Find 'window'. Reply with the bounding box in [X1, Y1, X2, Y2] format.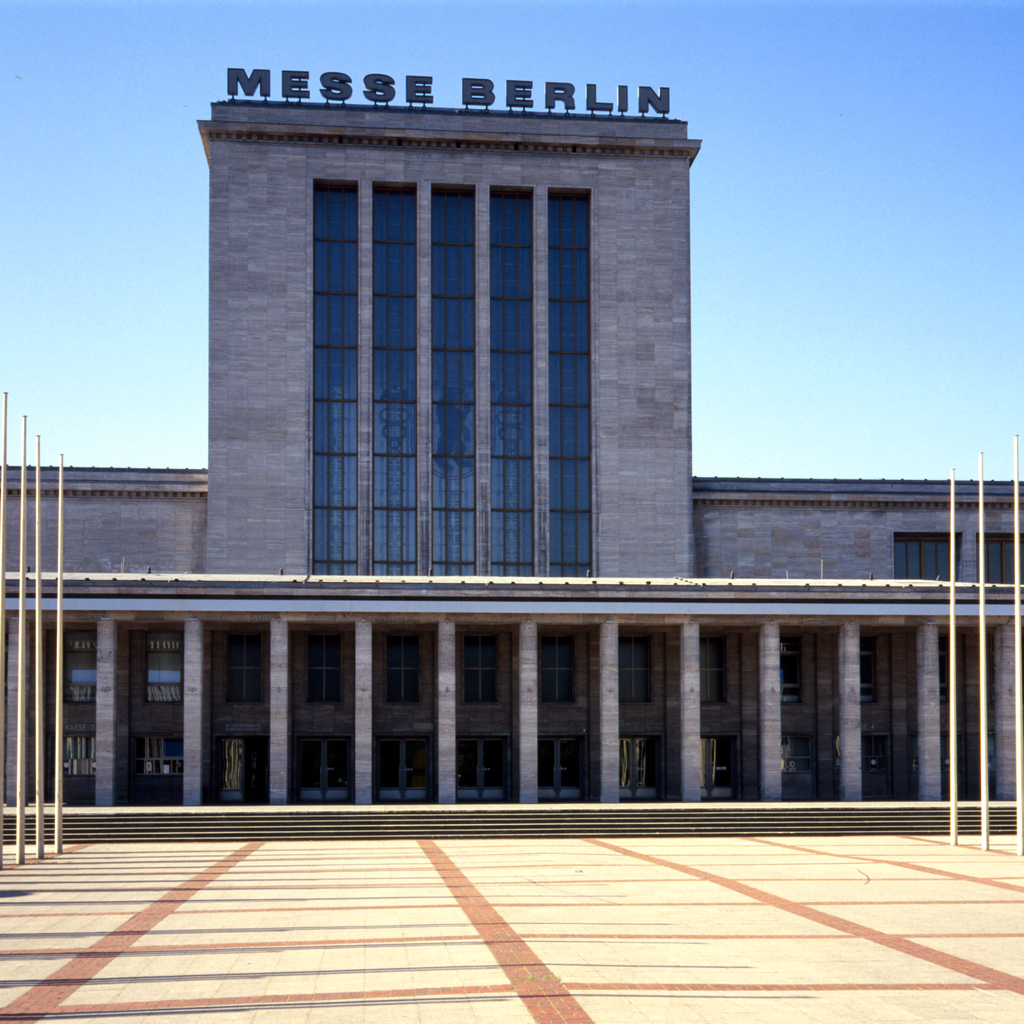
[223, 630, 262, 703].
